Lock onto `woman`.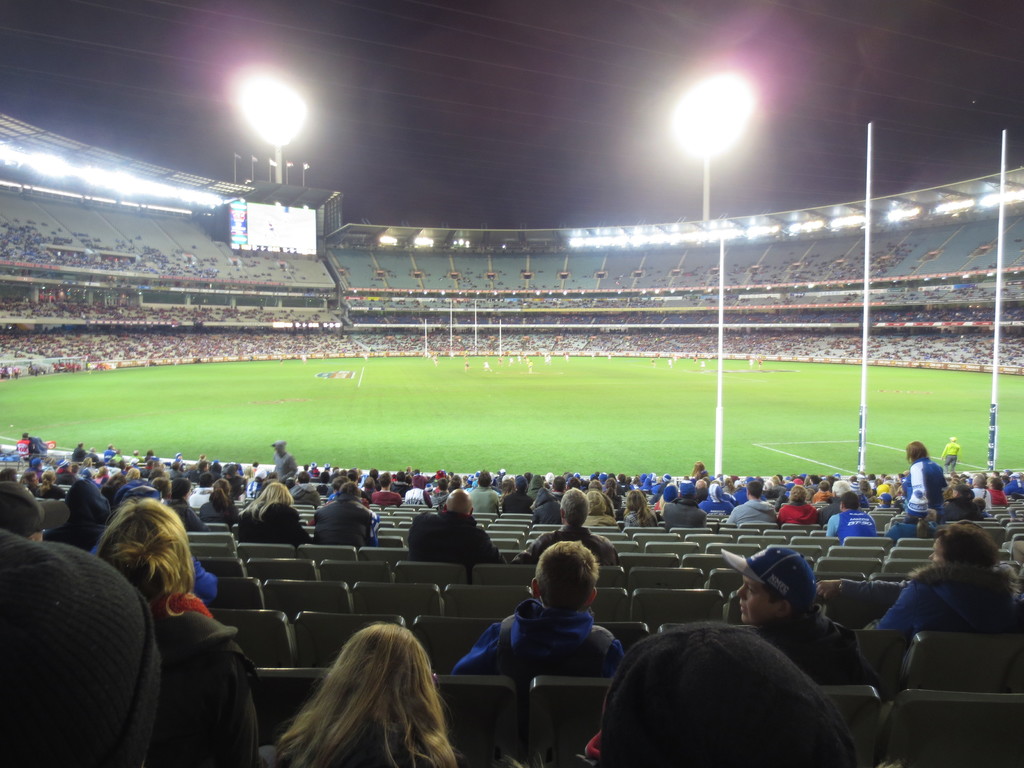
Locked: detection(781, 483, 825, 525).
